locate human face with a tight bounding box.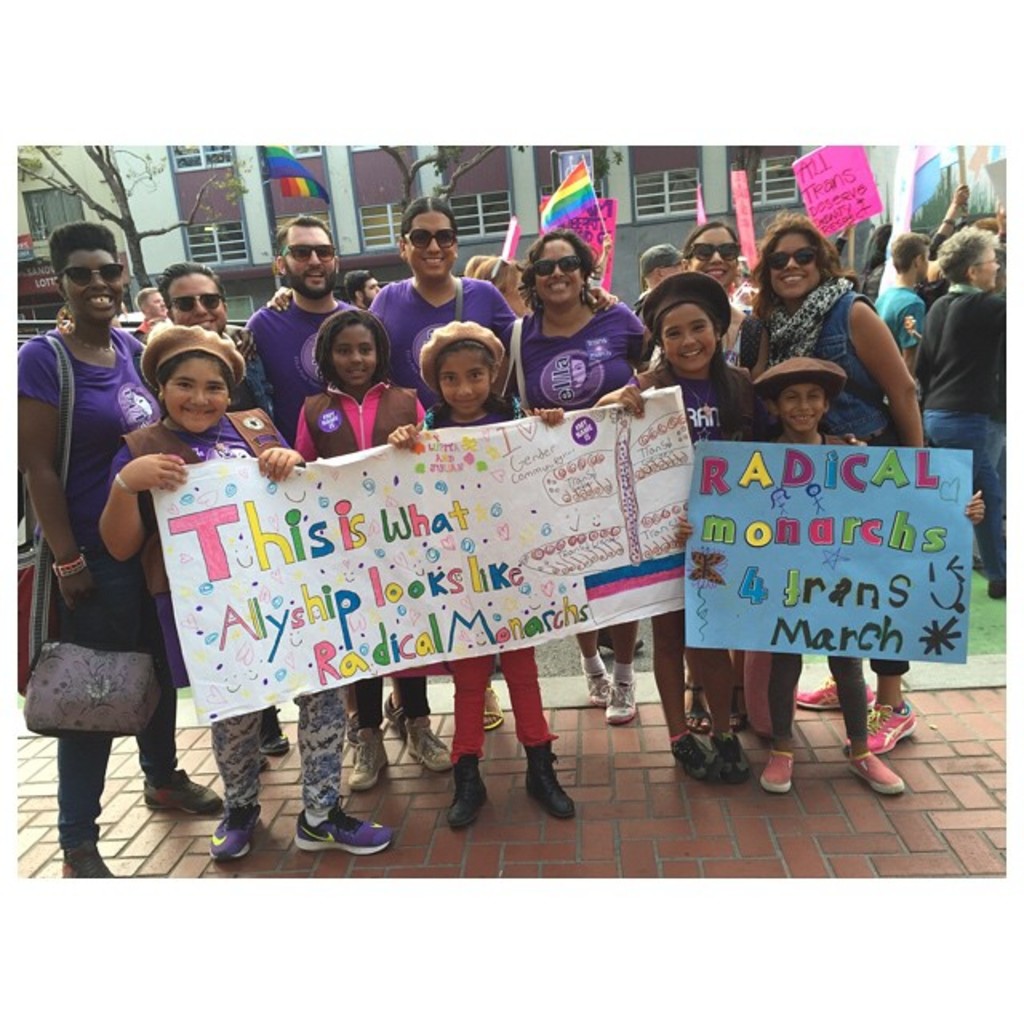
690,224,739,282.
